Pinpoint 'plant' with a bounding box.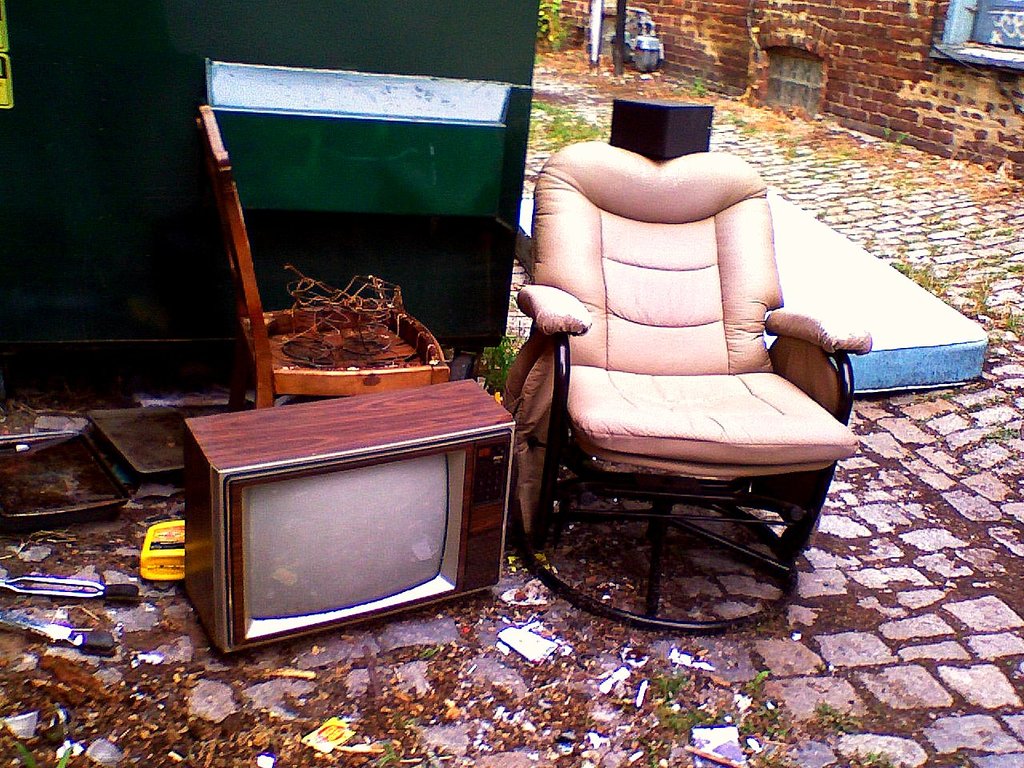
<region>16, 742, 78, 767</region>.
